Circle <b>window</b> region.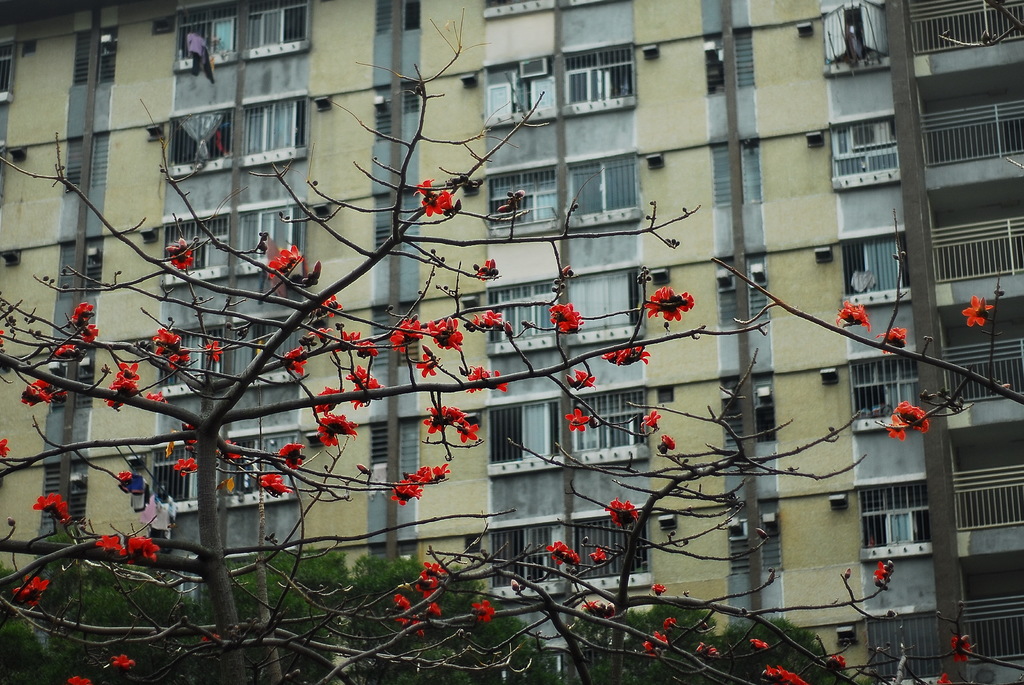
Region: x1=55, y1=237, x2=106, y2=300.
